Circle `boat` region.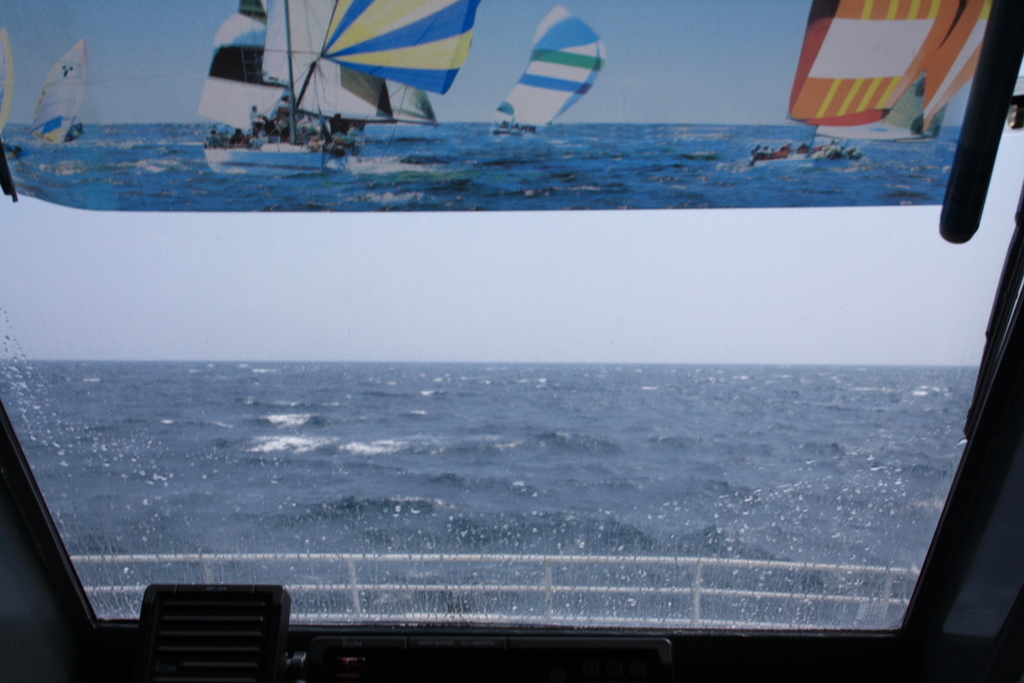
Region: <box>747,140,800,166</box>.
